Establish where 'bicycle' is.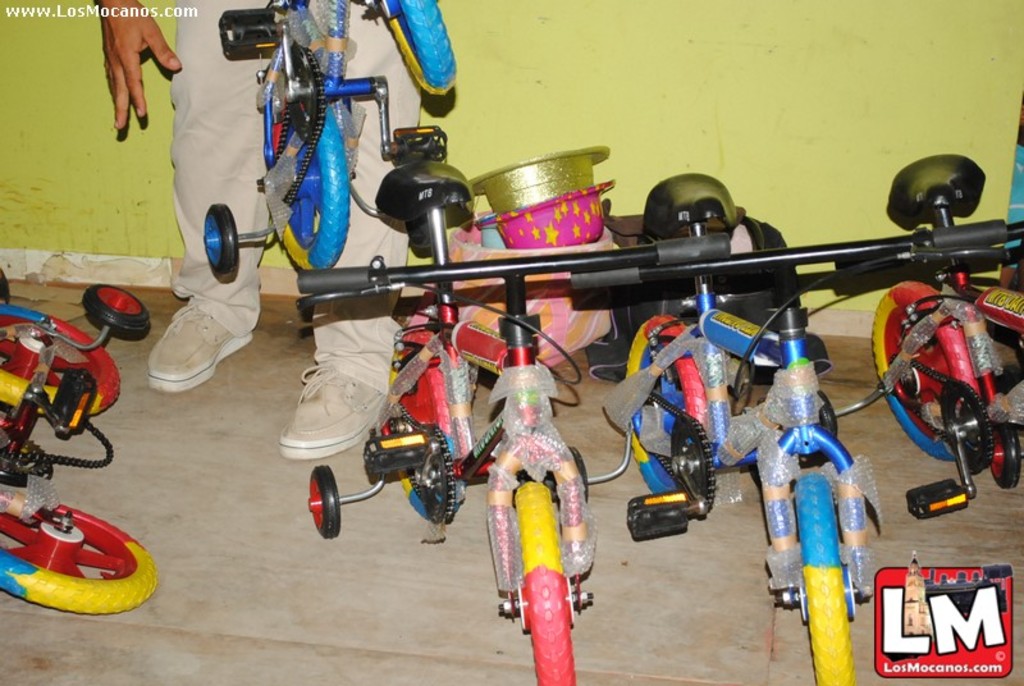
Established at l=196, t=0, r=452, b=279.
